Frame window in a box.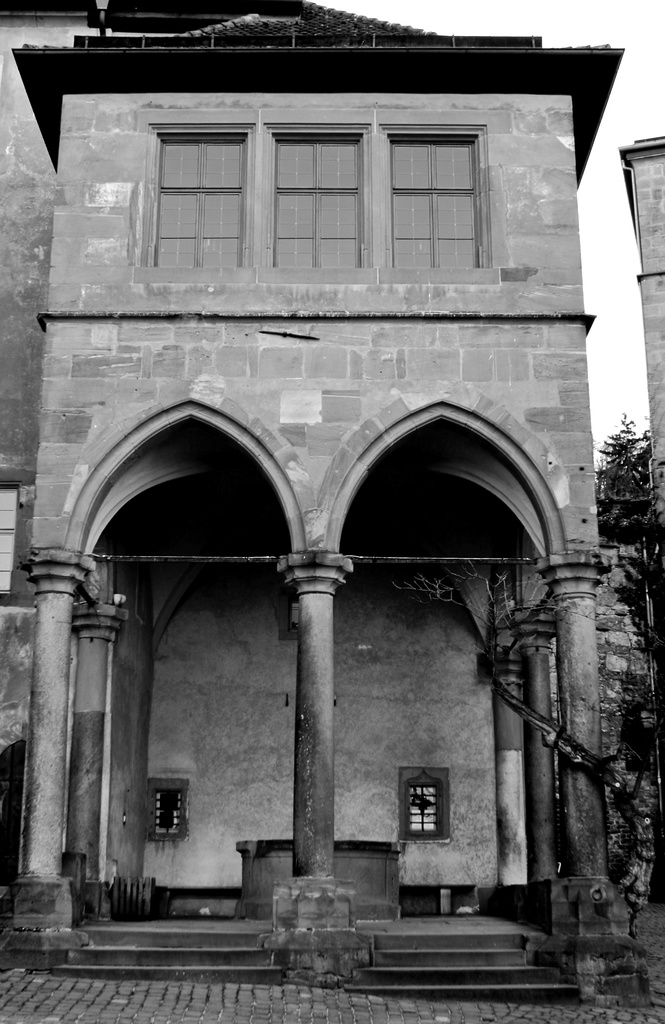
BBox(381, 93, 497, 265).
